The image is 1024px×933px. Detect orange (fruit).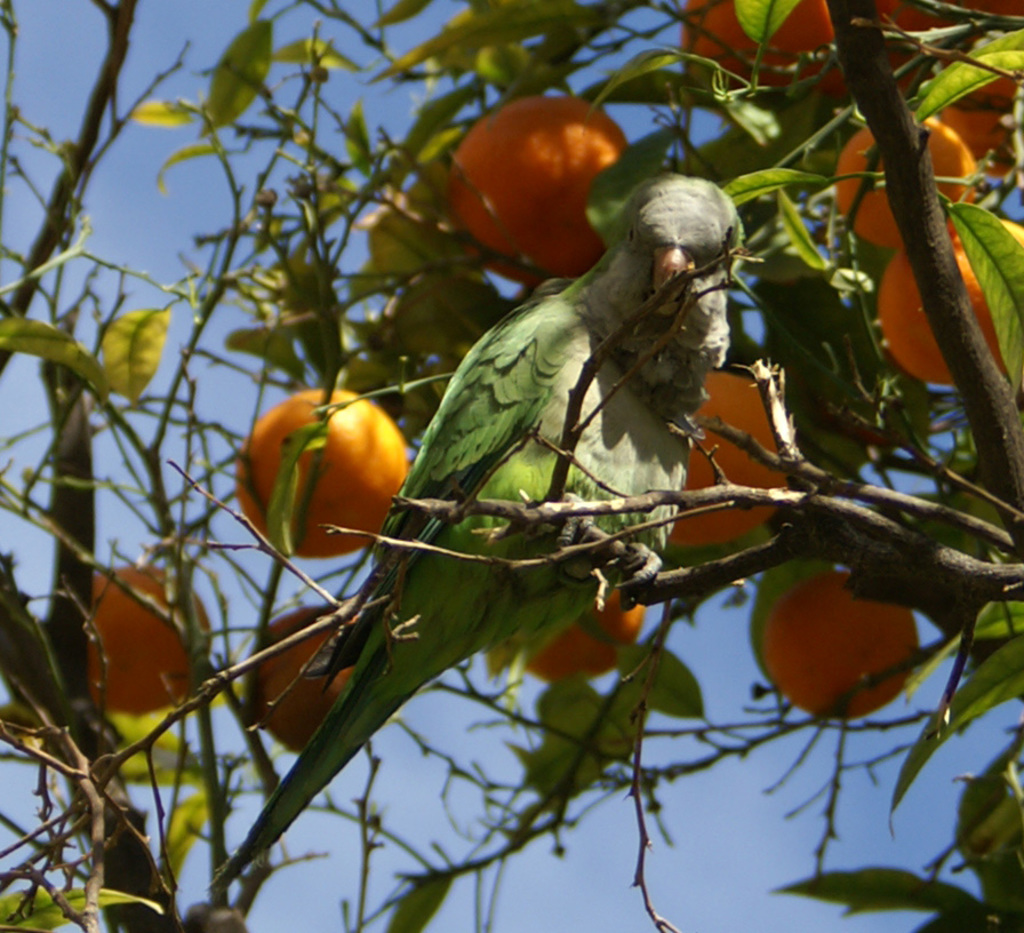
Detection: select_region(883, 221, 1008, 382).
